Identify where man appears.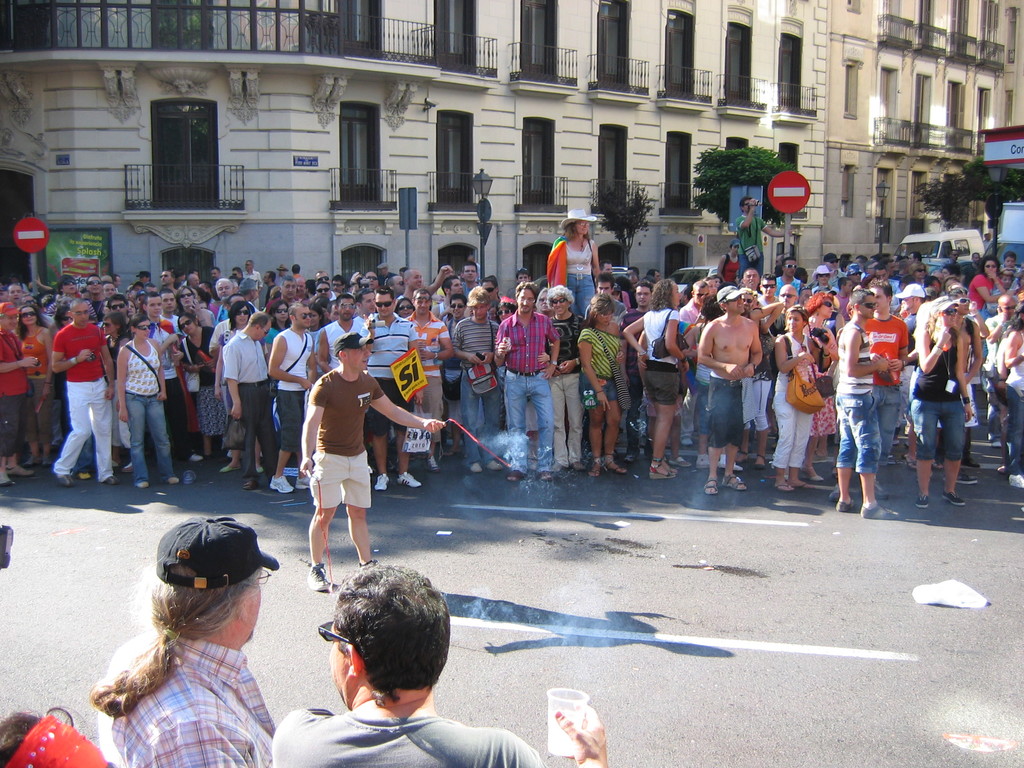
Appears at 300,332,448,594.
